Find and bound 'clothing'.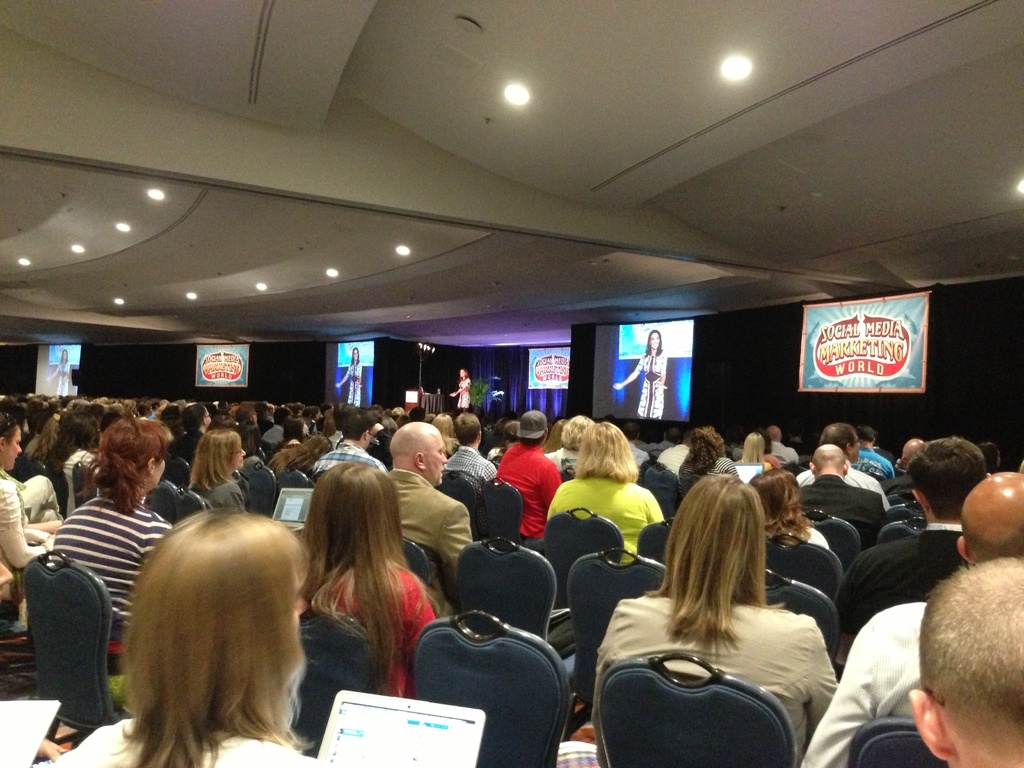
Bound: detection(42, 490, 168, 675).
